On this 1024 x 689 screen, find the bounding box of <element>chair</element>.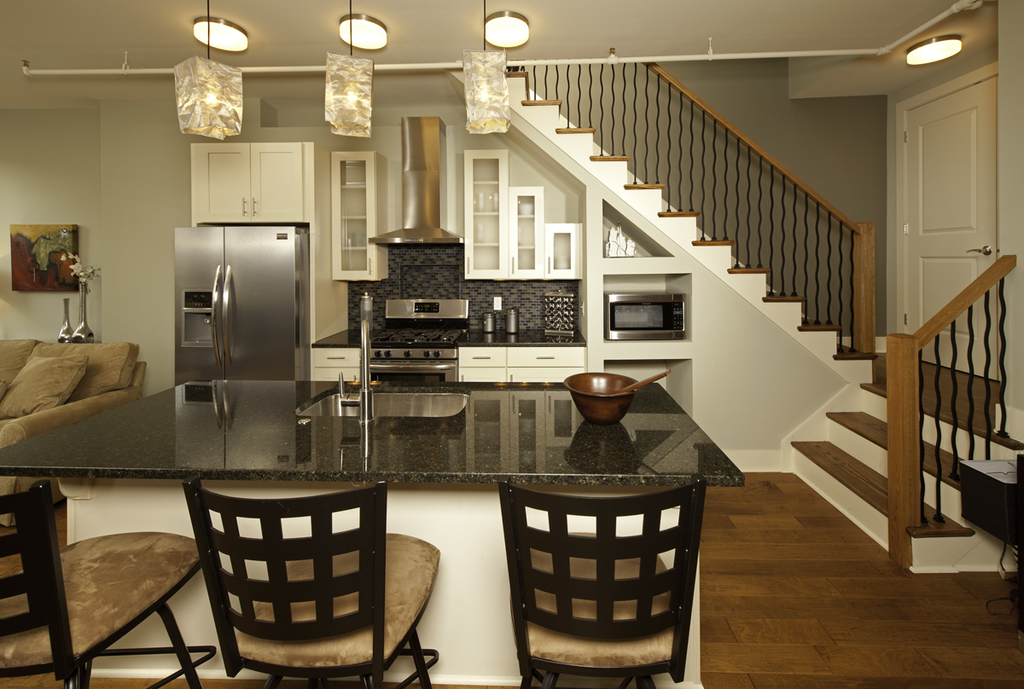
Bounding box: bbox=[189, 471, 445, 684].
